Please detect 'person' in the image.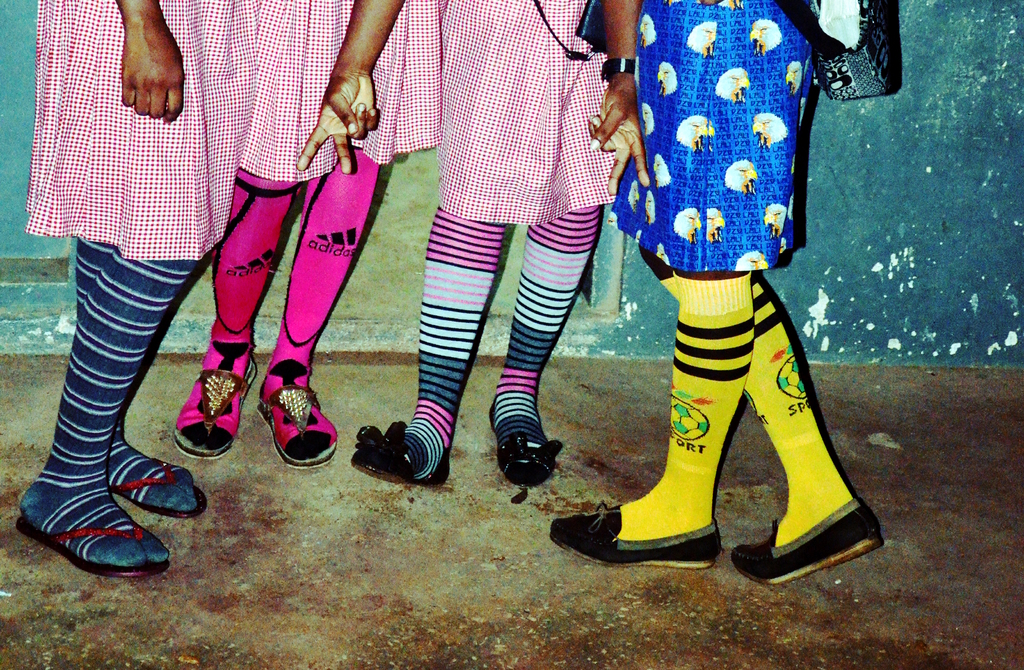
bbox(297, 0, 650, 491).
